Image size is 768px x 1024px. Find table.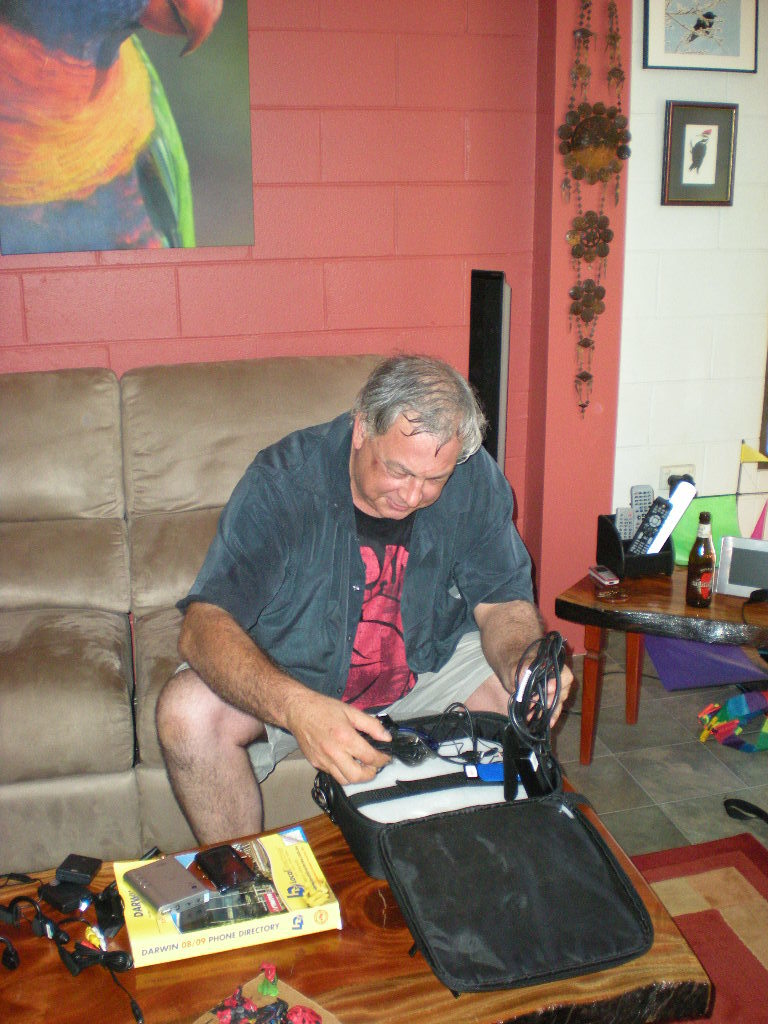
box(0, 762, 713, 1023).
